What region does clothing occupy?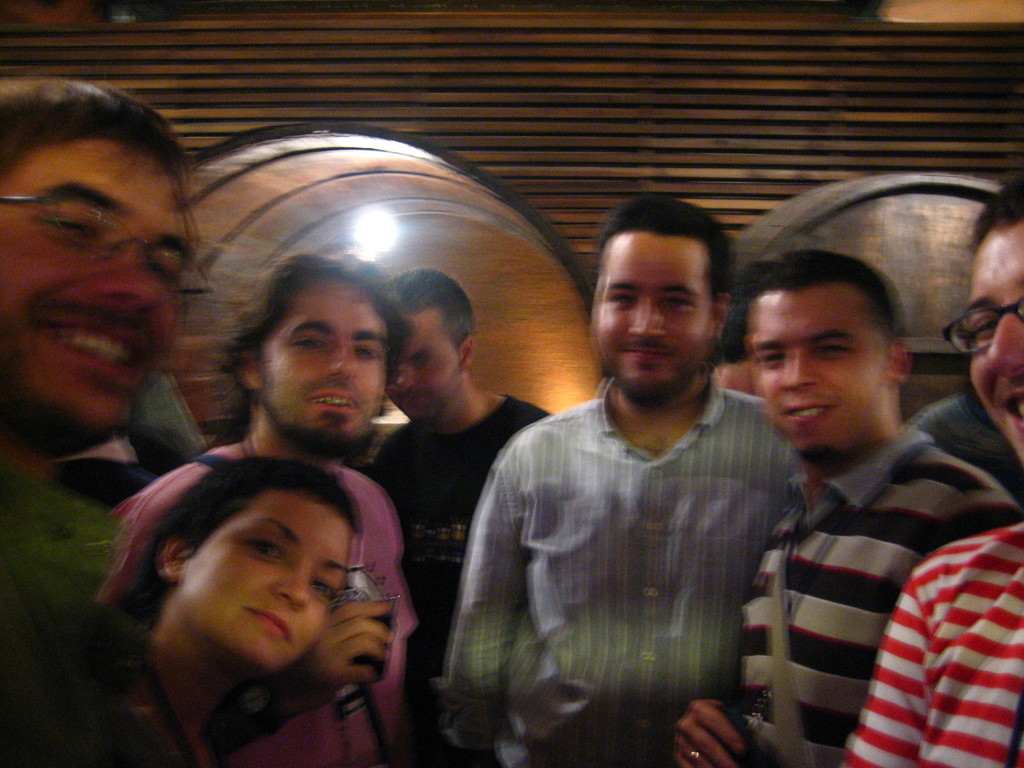
(left=842, top=511, right=1023, bottom=767).
